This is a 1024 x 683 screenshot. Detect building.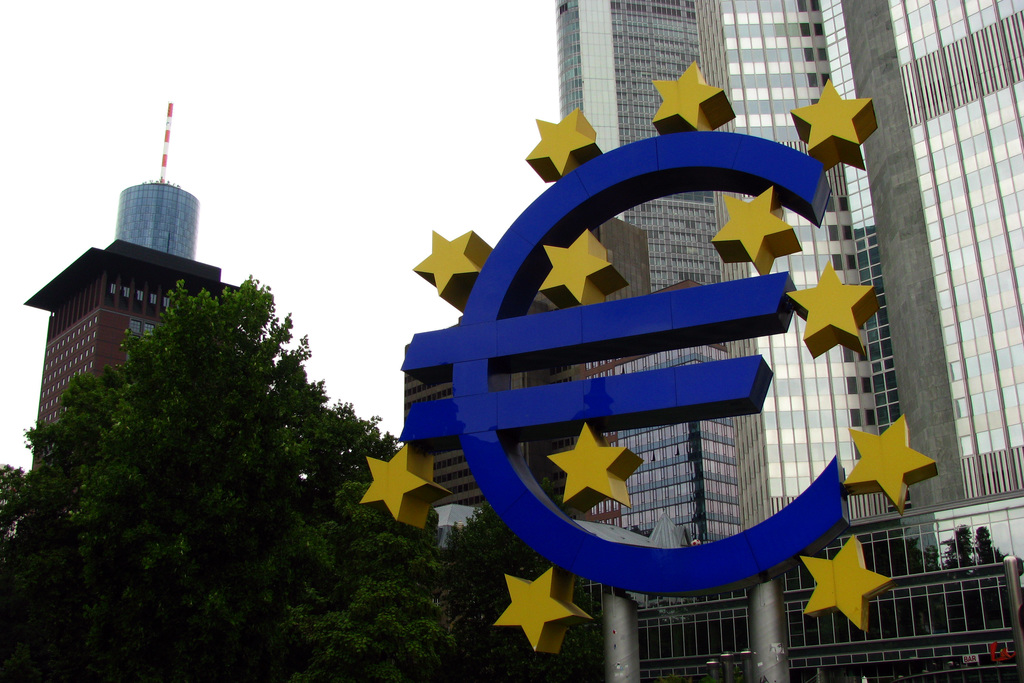
x1=23, y1=183, x2=244, y2=465.
